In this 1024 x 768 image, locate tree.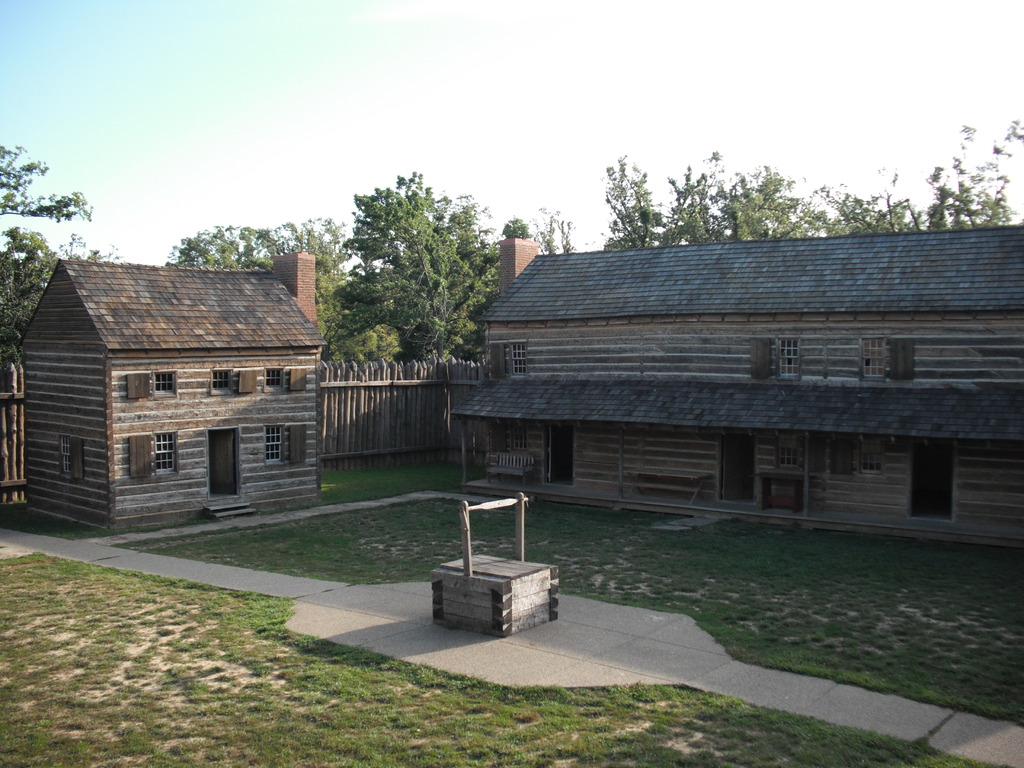
Bounding box: crop(0, 135, 90, 224).
